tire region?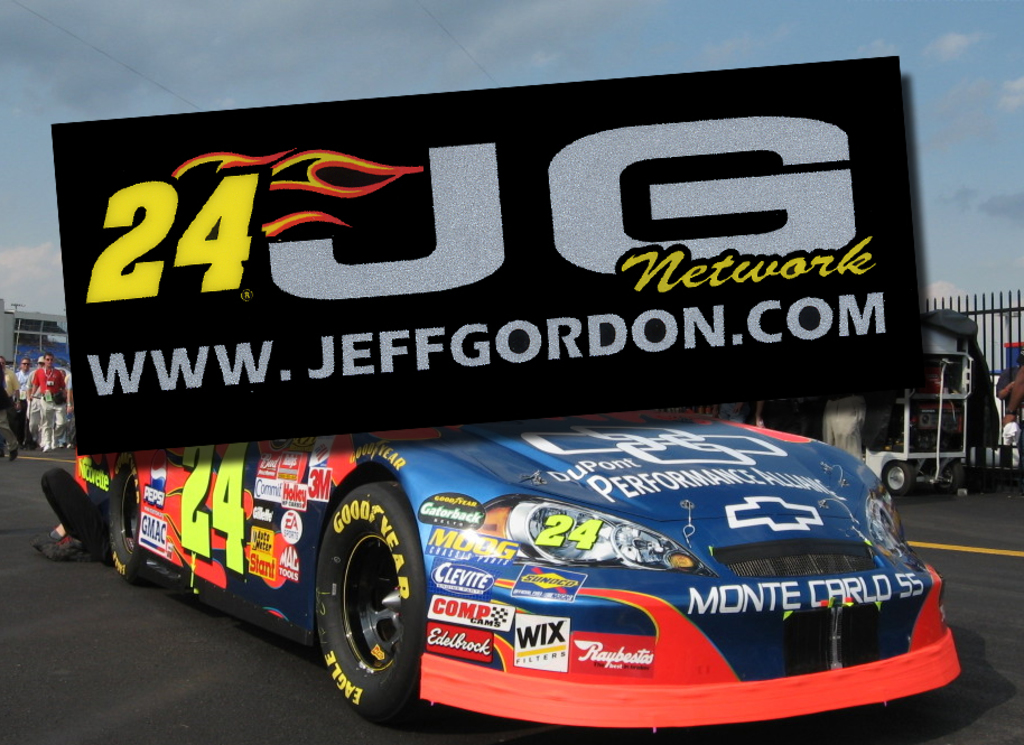
{"x1": 110, "y1": 456, "x2": 156, "y2": 576}
